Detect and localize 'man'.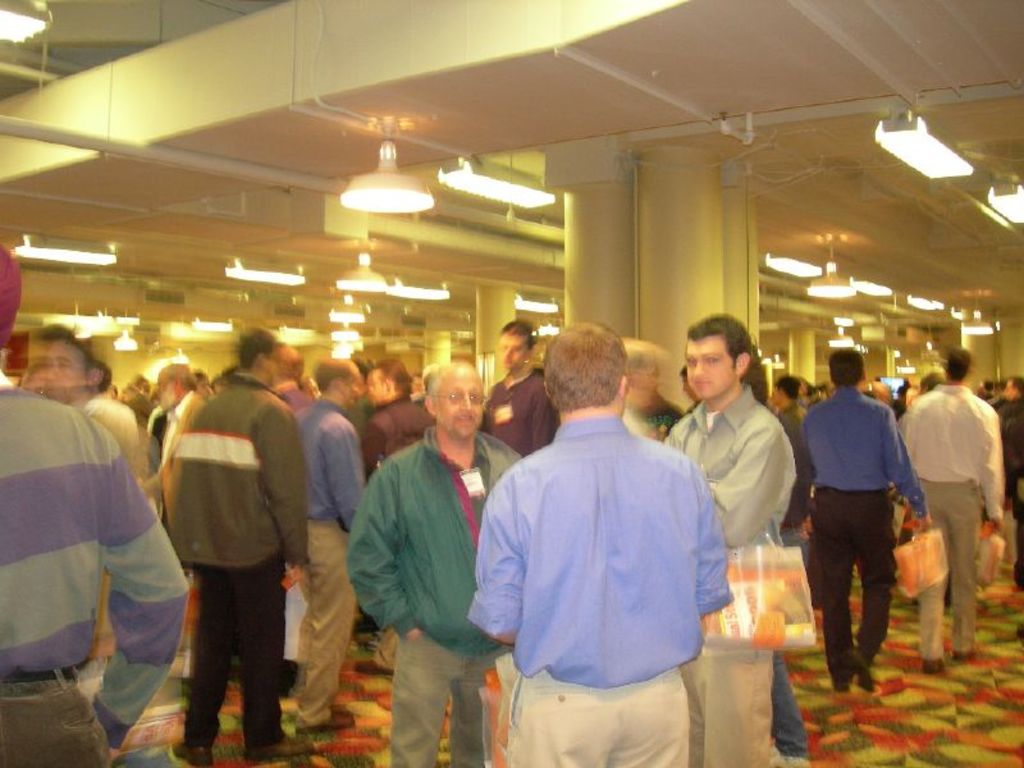
Localized at (x1=357, y1=360, x2=422, y2=672).
